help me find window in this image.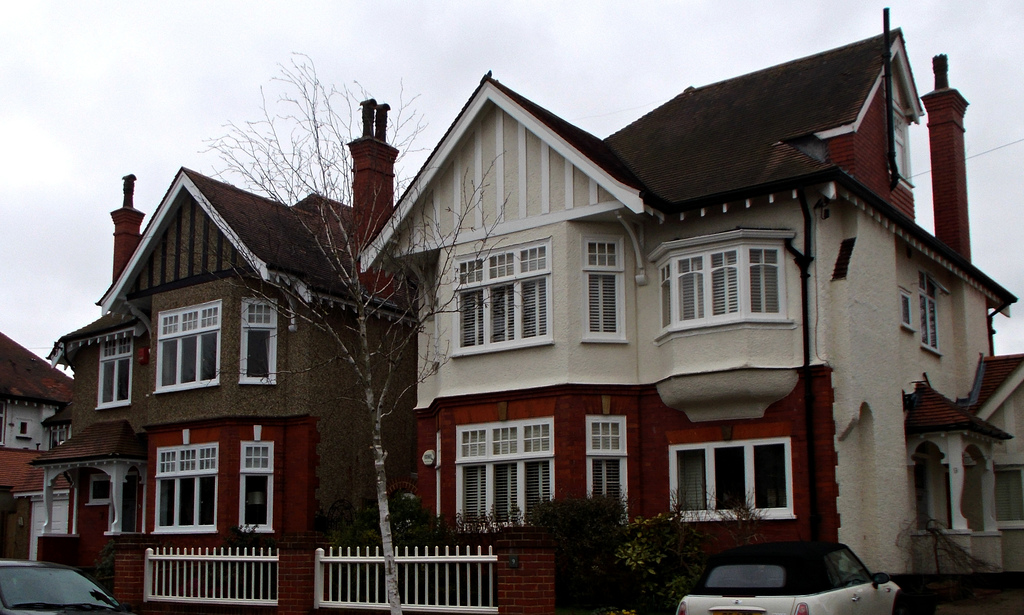
Found it: l=238, t=295, r=280, b=389.
